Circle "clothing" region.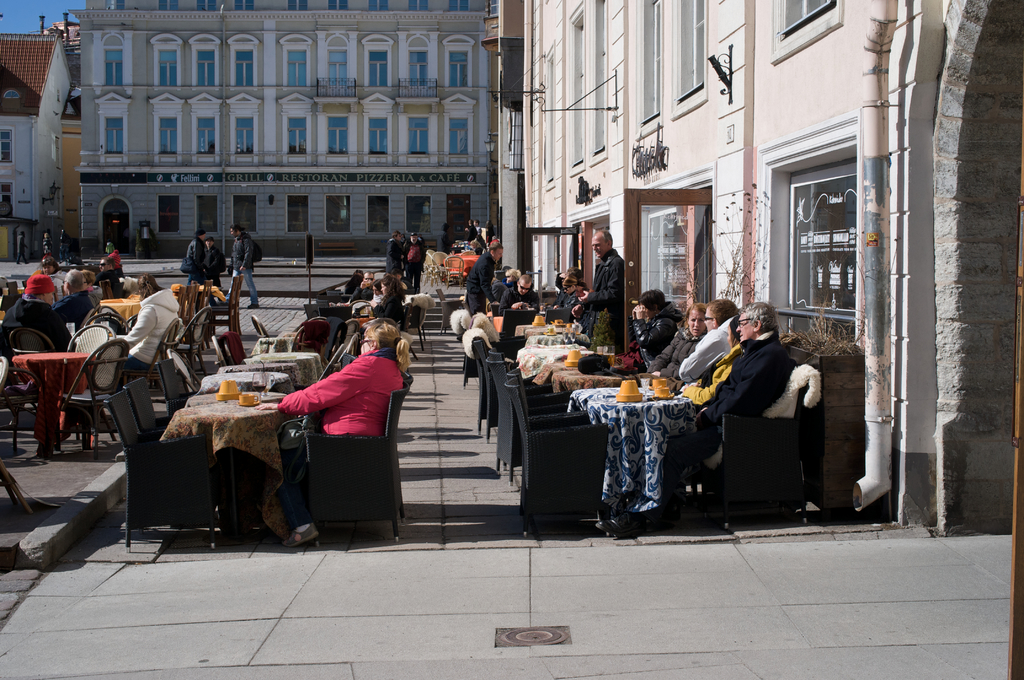
Region: x1=348 y1=283 x2=369 y2=299.
